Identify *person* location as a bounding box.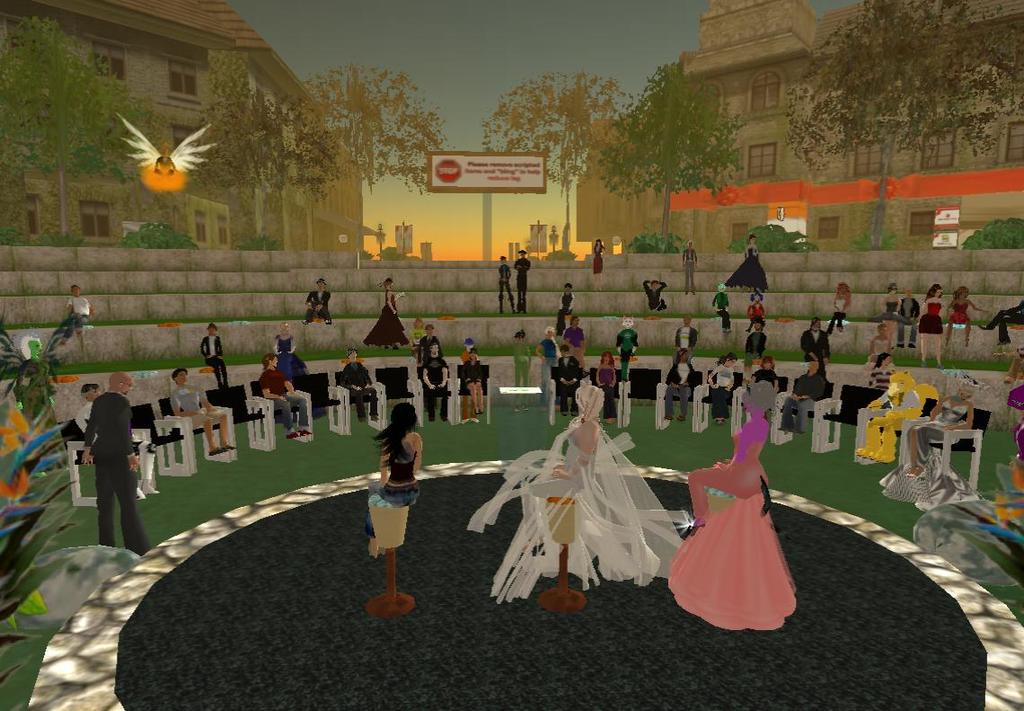
(260, 354, 311, 443).
